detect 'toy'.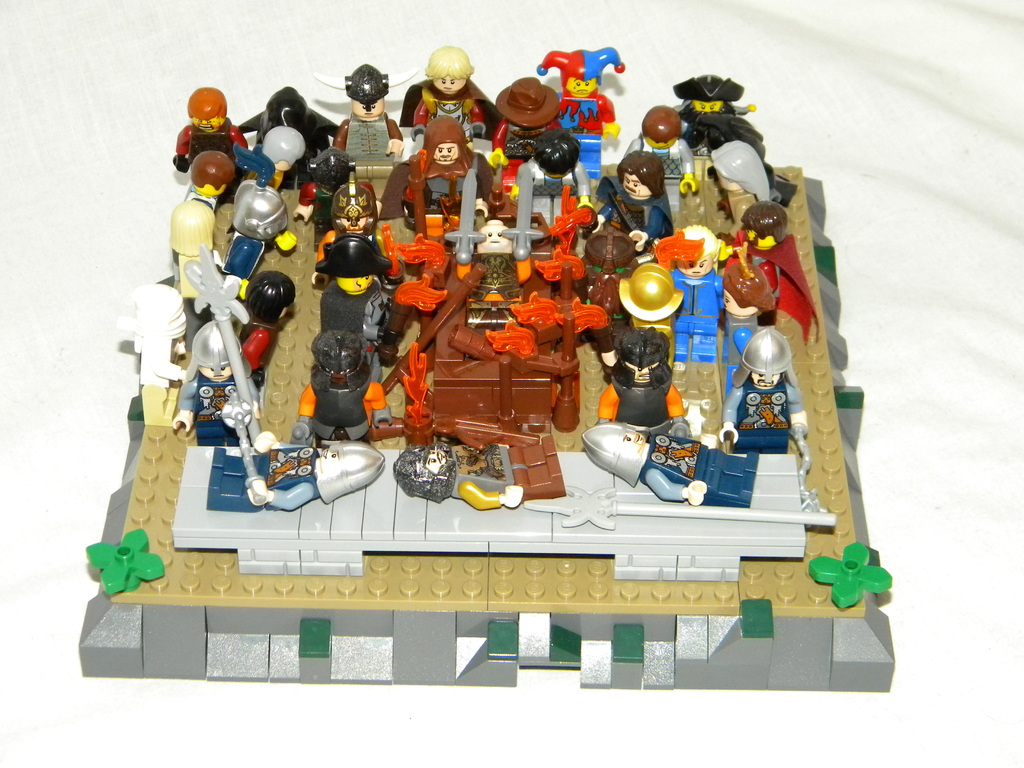
Detected at 490:68:561:145.
